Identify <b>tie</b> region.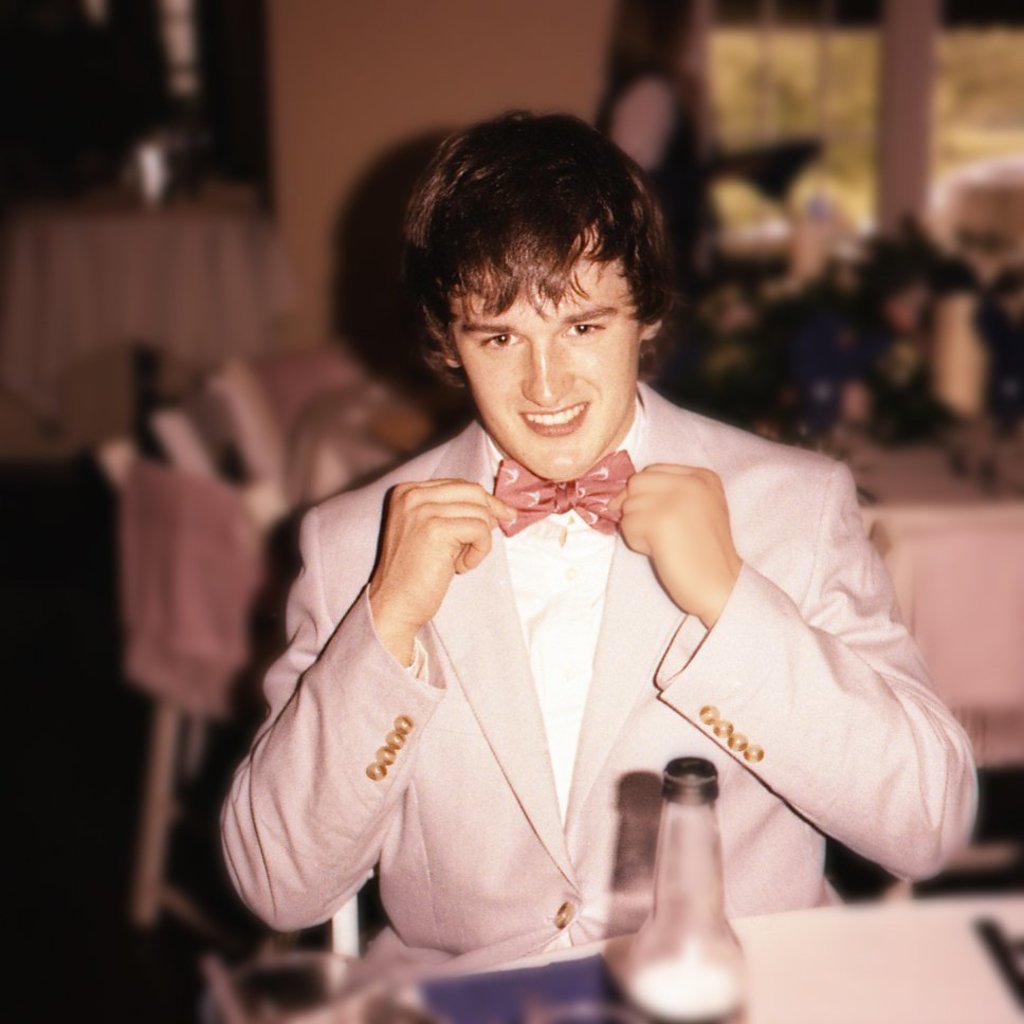
Region: (left=493, top=447, right=638, bottom=549).
